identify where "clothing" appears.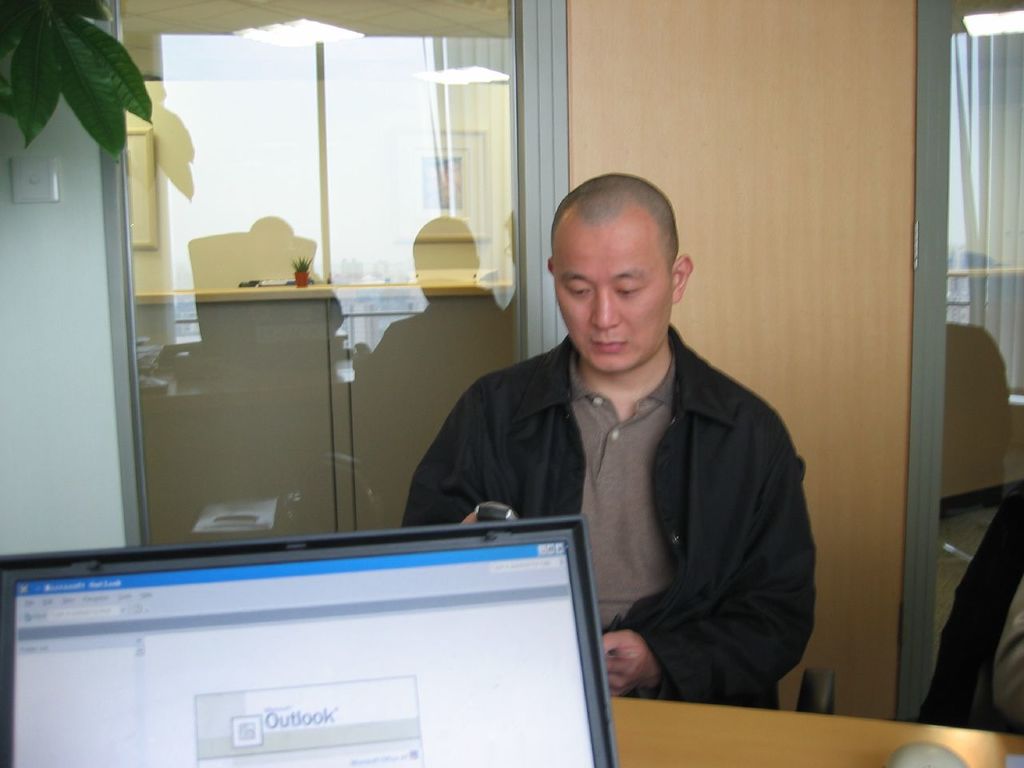
Appears at 433, 266, 834, 728.
